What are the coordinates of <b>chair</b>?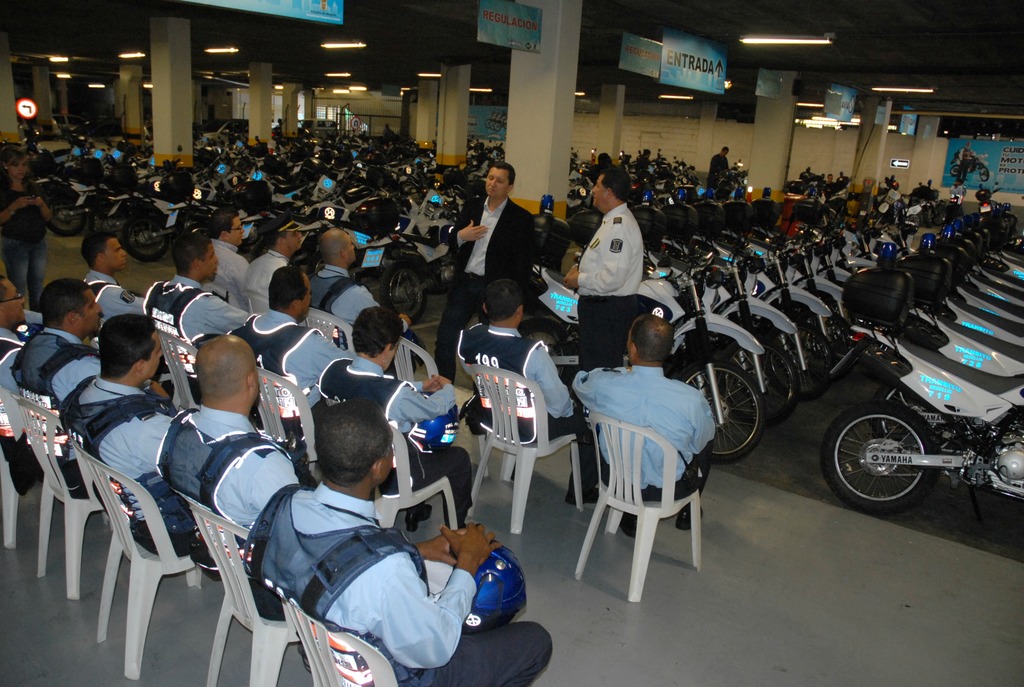
[252, 367, 323, 485].
